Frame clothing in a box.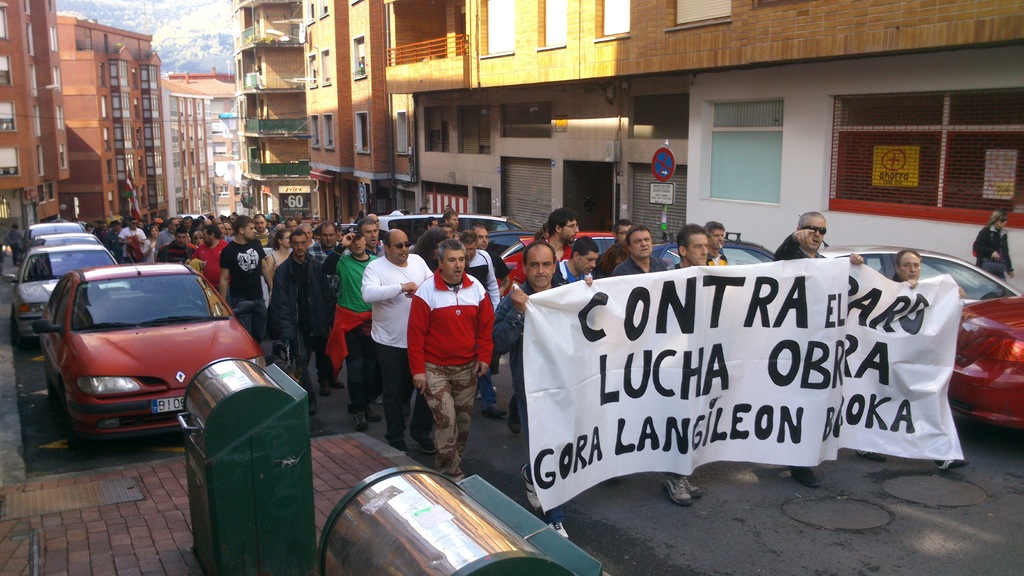
pyautogui.locateOnScreen(662, 259, 681, 270).
